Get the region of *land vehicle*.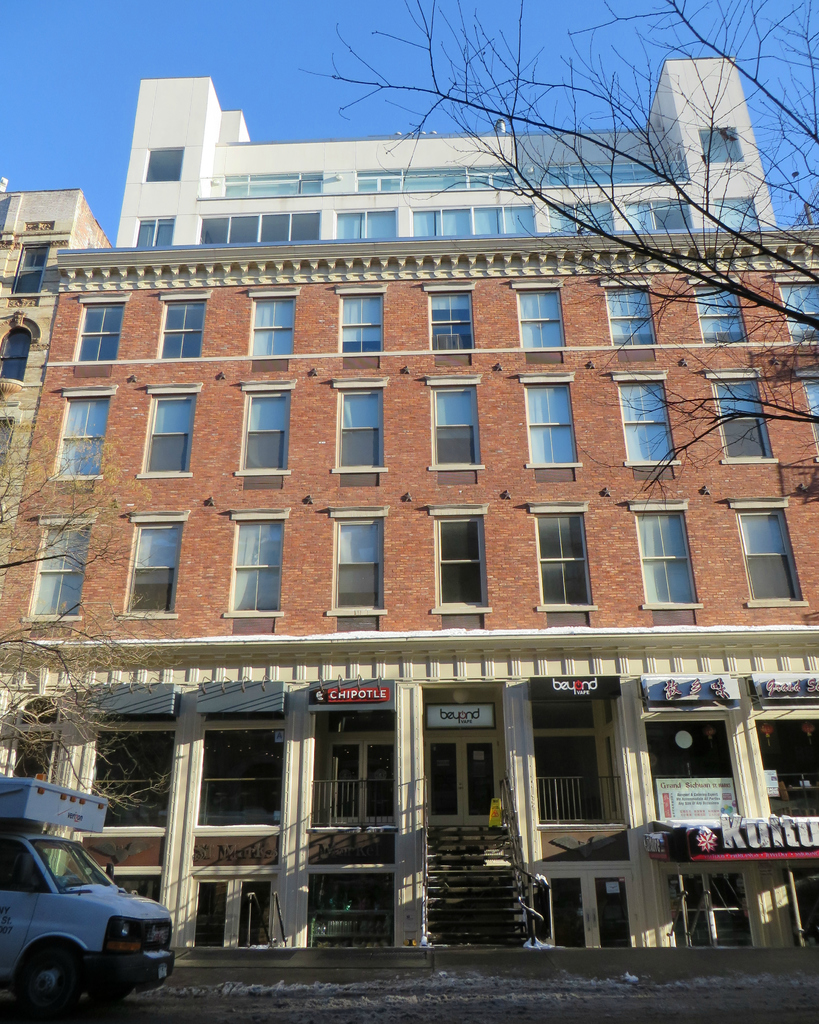
x1=0, y1=772, x2=175, y2=1005.
